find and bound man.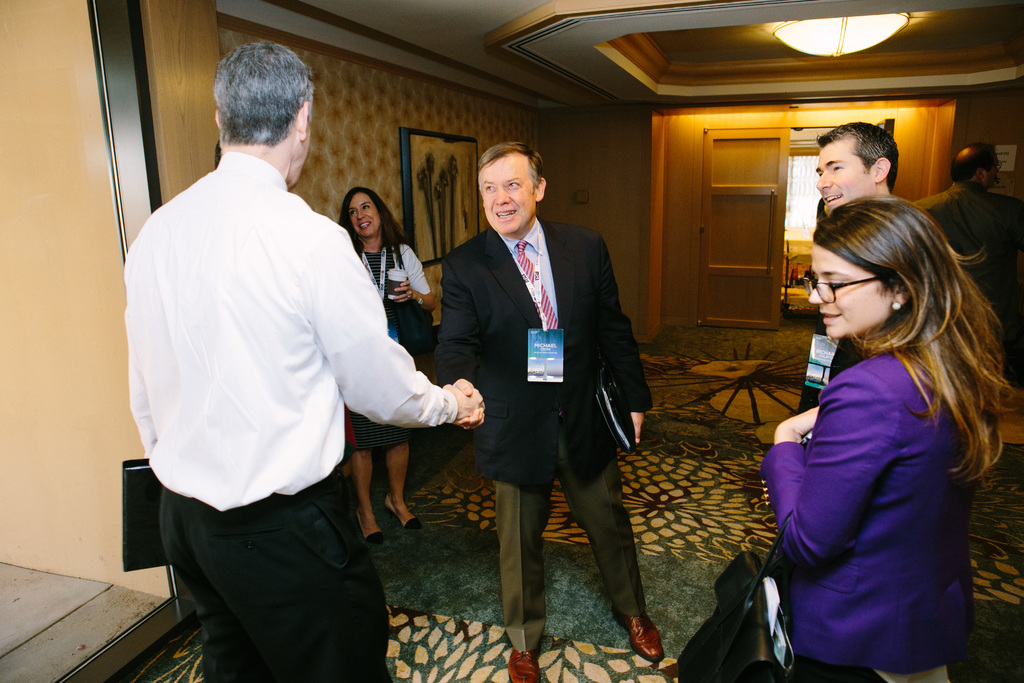
Bound: (left=427, top=128, right=648, bottom=643).
